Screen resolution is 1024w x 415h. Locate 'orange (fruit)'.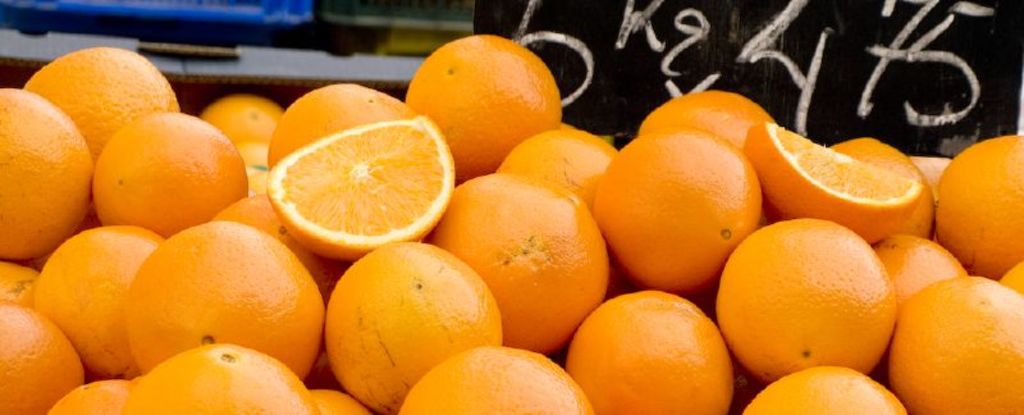
Rect(580, 126, 764, 287).
